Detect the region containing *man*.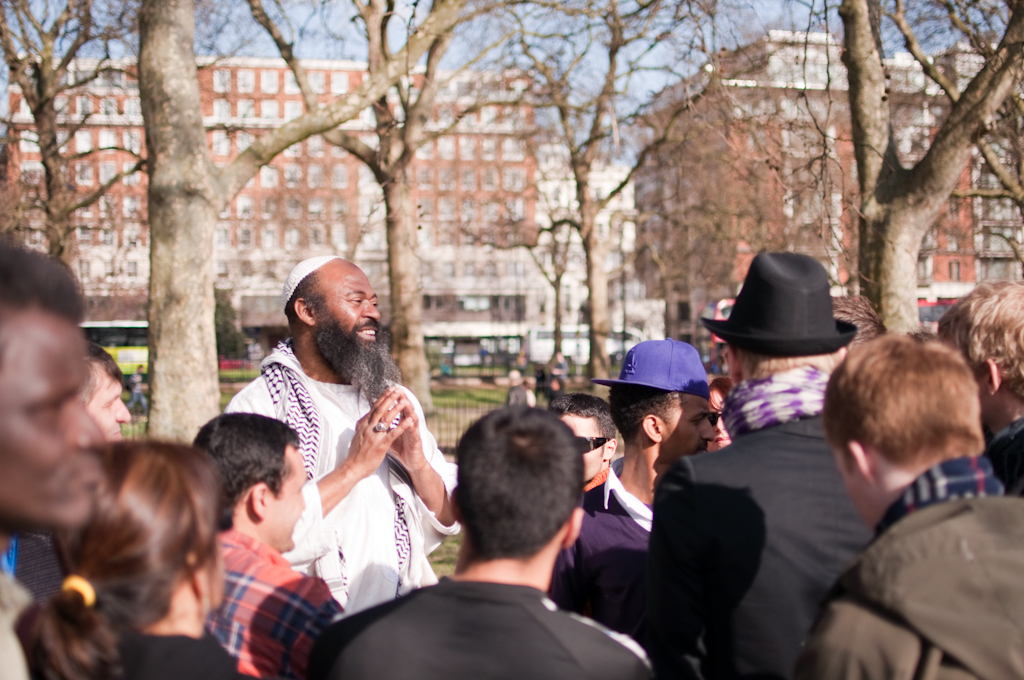
<region>545, 334, 716, 655</region>.
